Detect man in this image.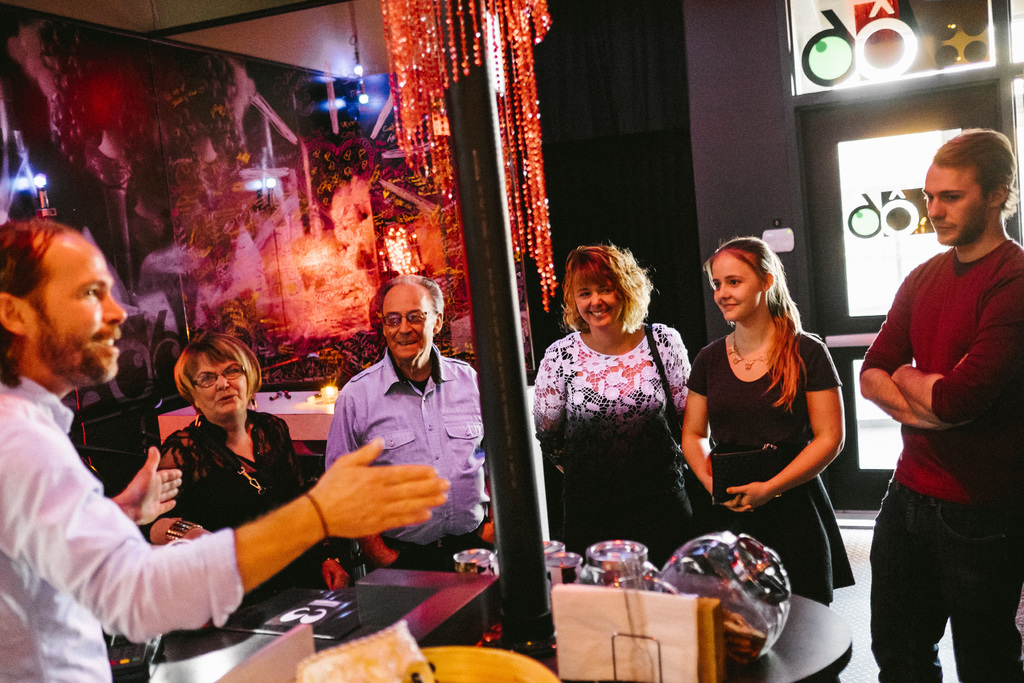
Detection: locate(858, 115, 1023, 679).
